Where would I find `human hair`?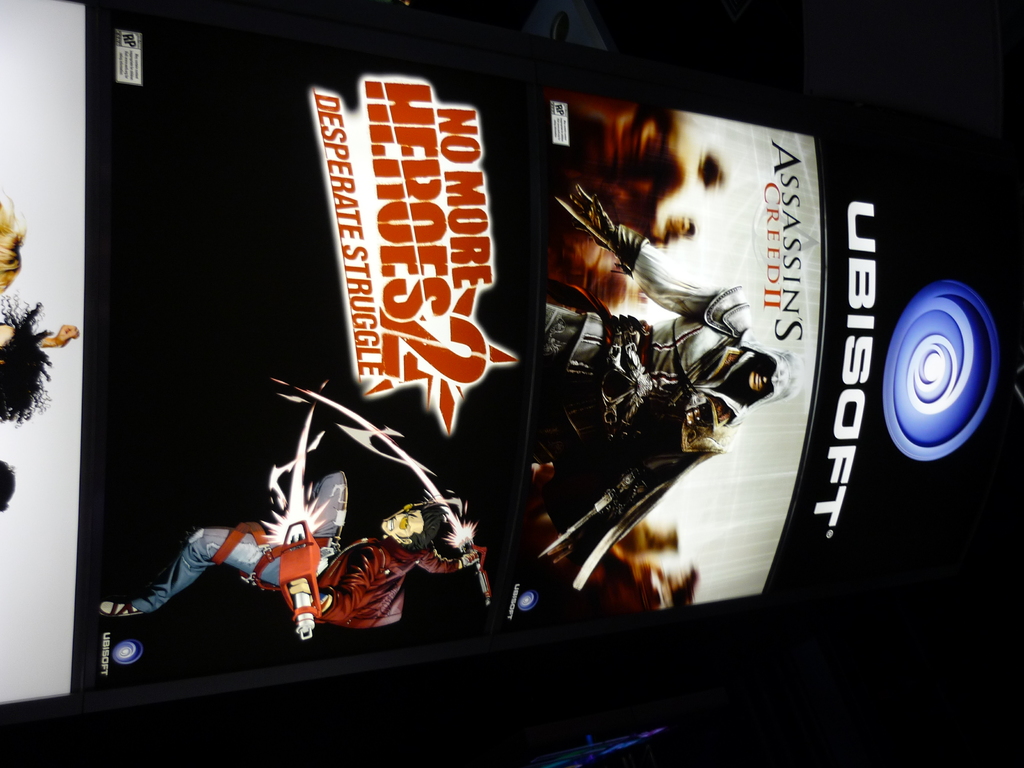
At <box>0,188,30,286</box>.
